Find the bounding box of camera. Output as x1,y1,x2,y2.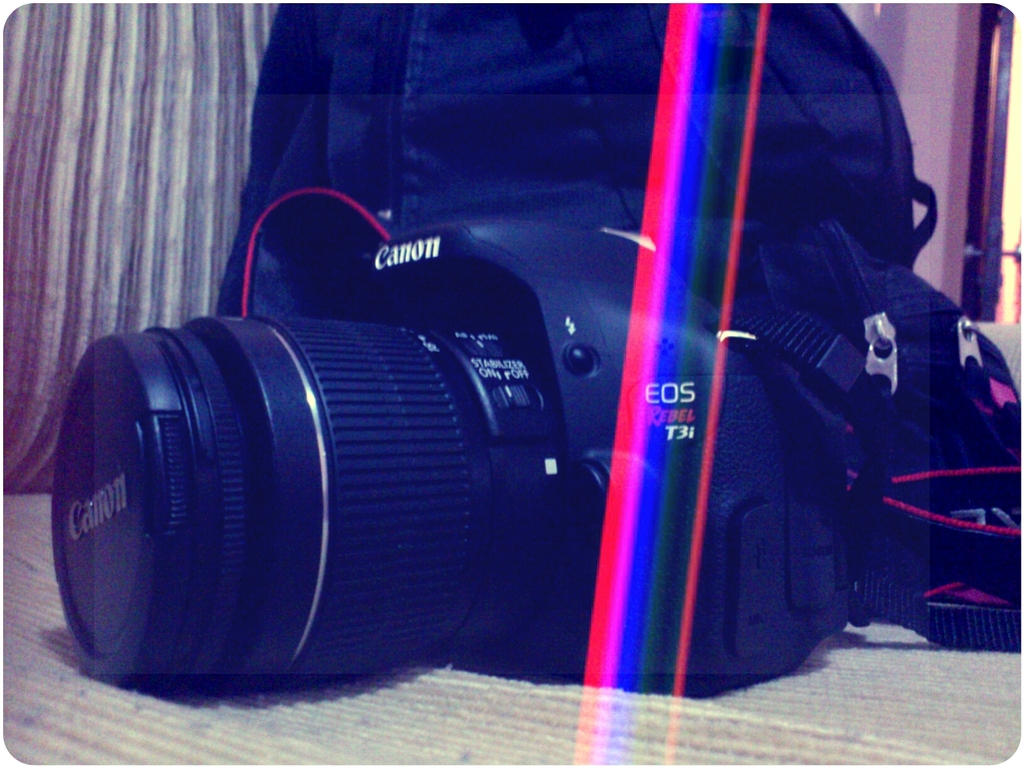
42,307,557,690.
